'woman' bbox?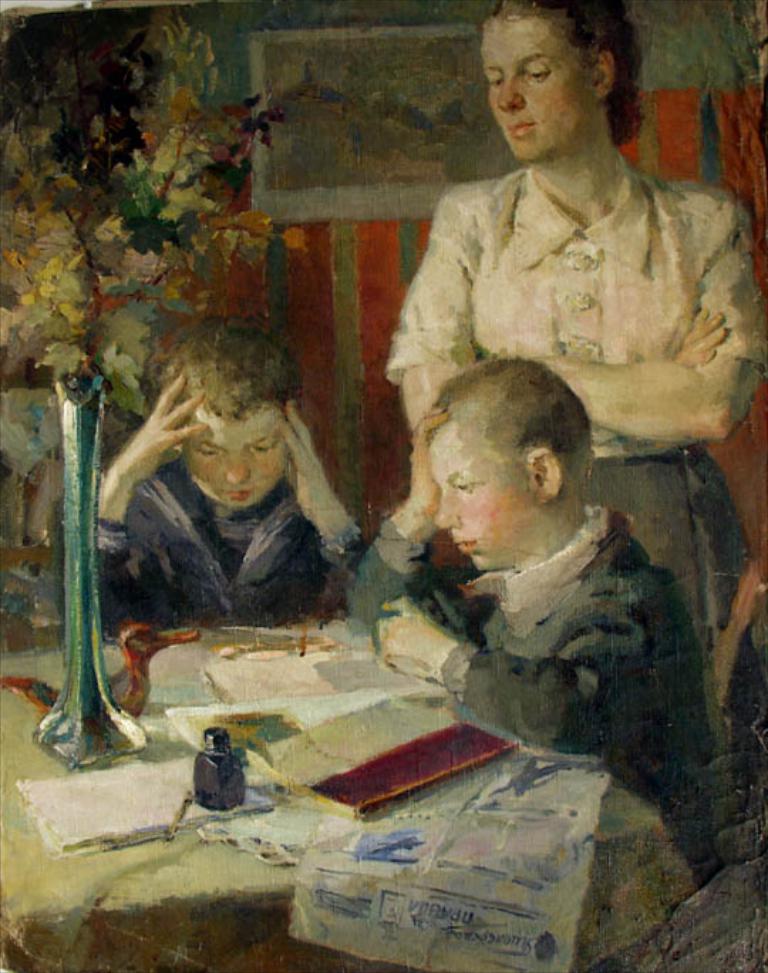
370/0/759/616
